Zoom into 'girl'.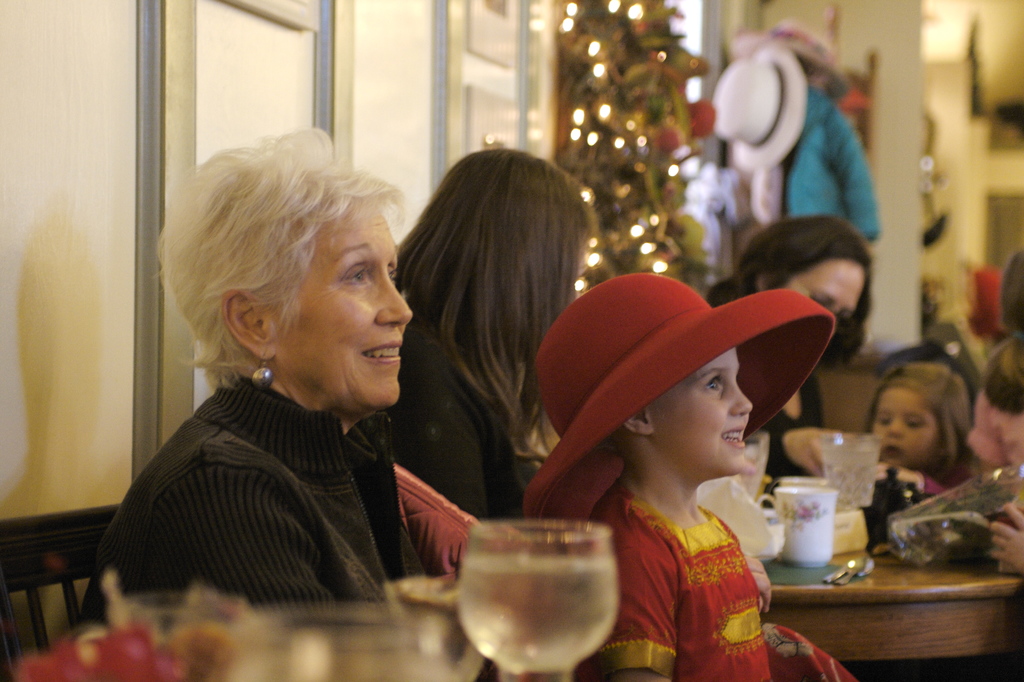
Zoom target: [861,355,1023,532].
